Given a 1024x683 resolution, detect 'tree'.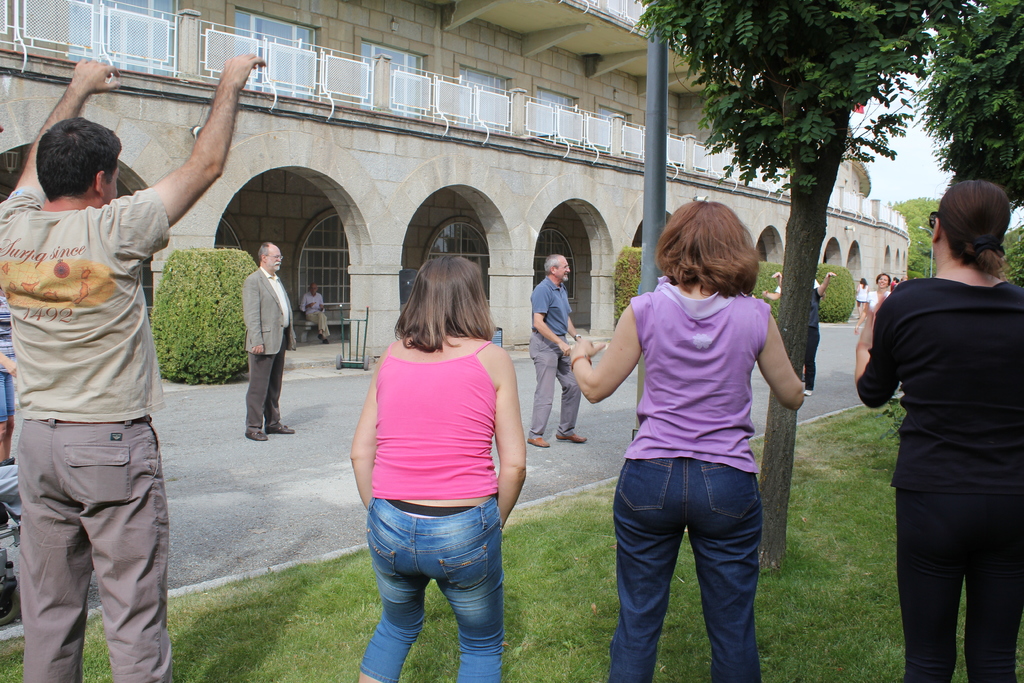
<box>616,249,643,320</box>.
